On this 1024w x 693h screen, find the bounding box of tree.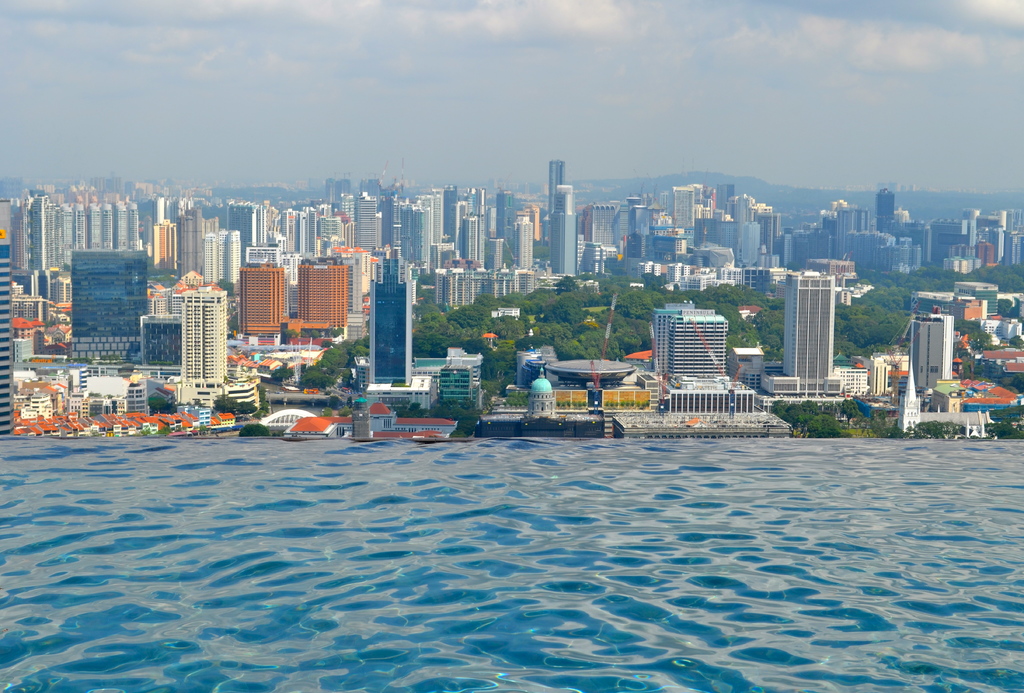
Bounding box: 275,357,292,385.
